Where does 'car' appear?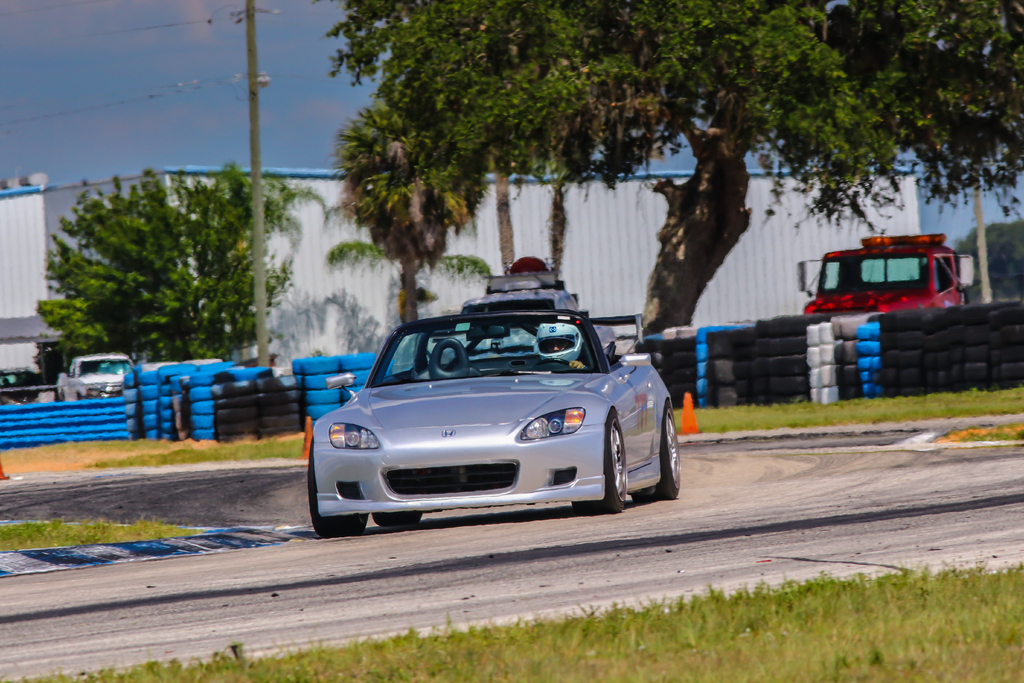
Appears at 52:355:131:398.
